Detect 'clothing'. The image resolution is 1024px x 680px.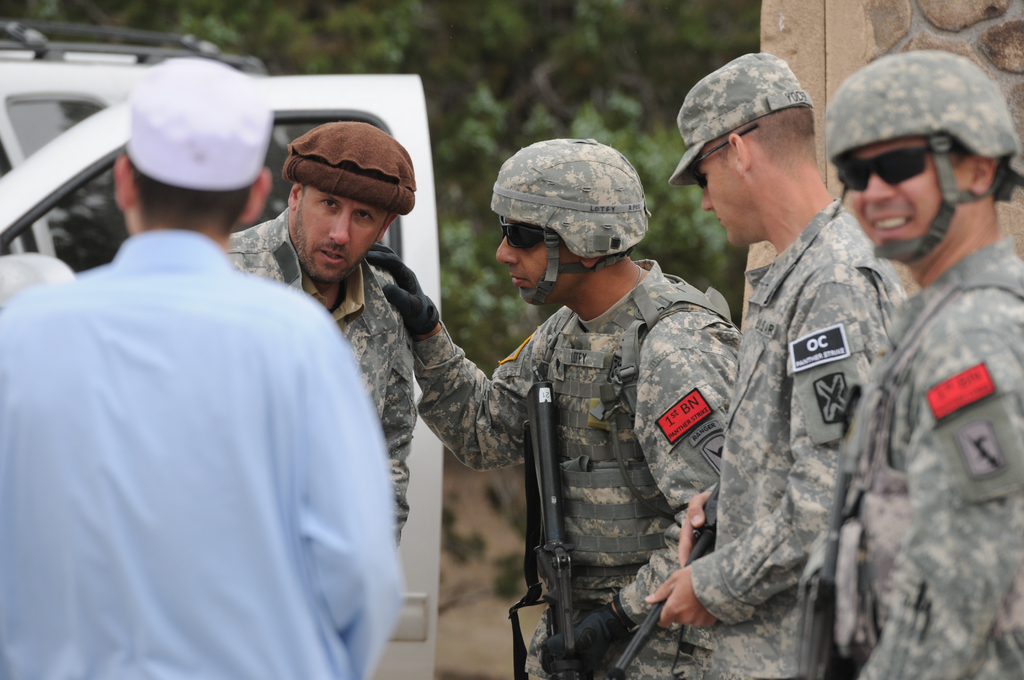
361, 238, 432, 330.
